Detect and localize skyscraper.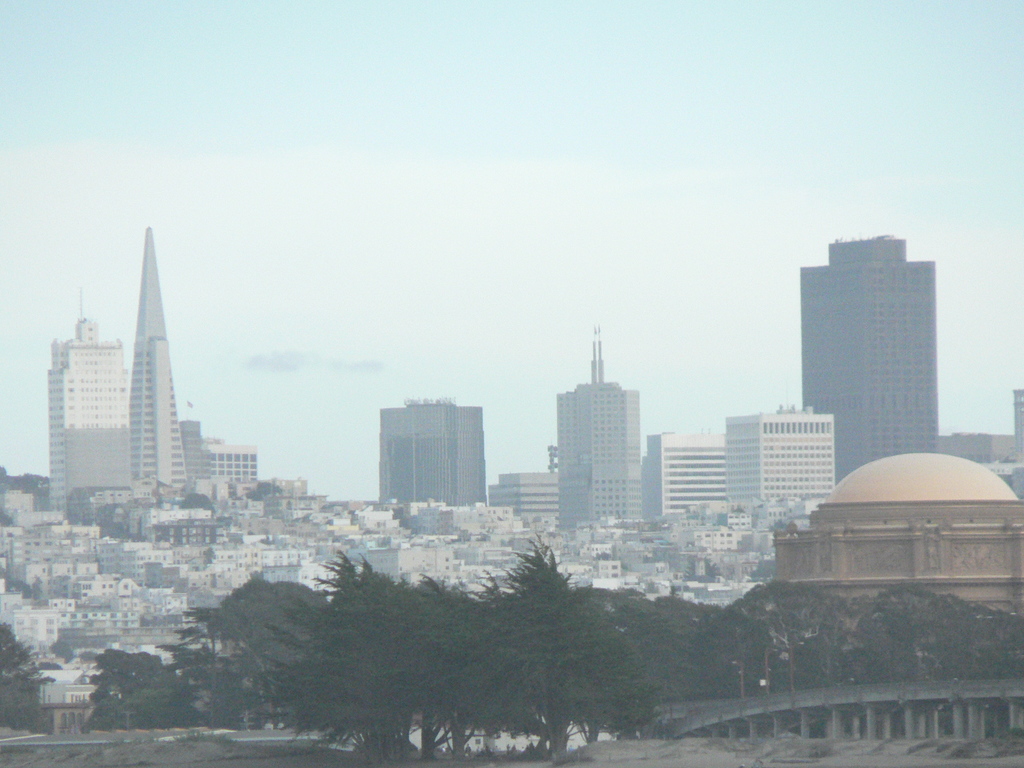
Localized at {"left": 796, "top": 238, "right": 938, "bottom": 490}.
